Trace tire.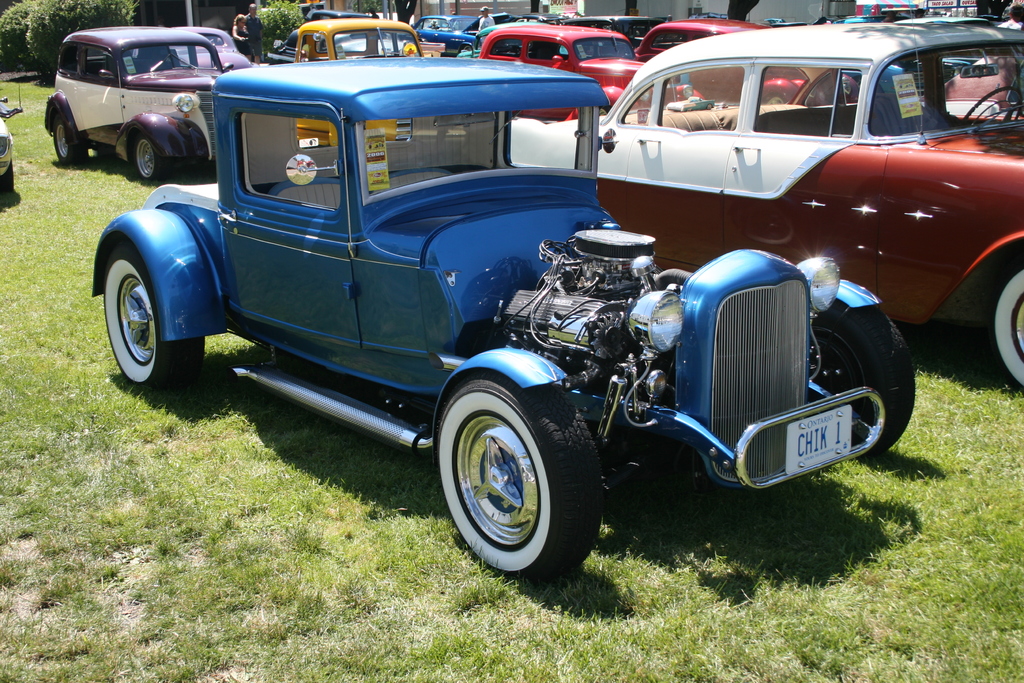
Traced to pyautogui.locateOnScreen(47, 115, 86, 163).
